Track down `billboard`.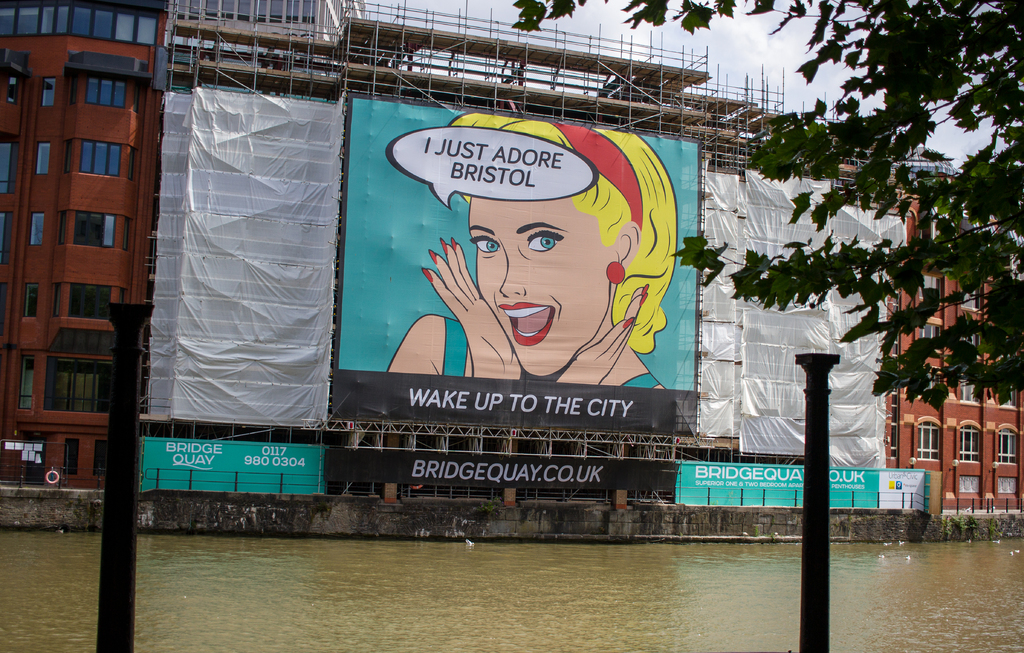
Tracked to l=679, t=465, r=927, b=517.
